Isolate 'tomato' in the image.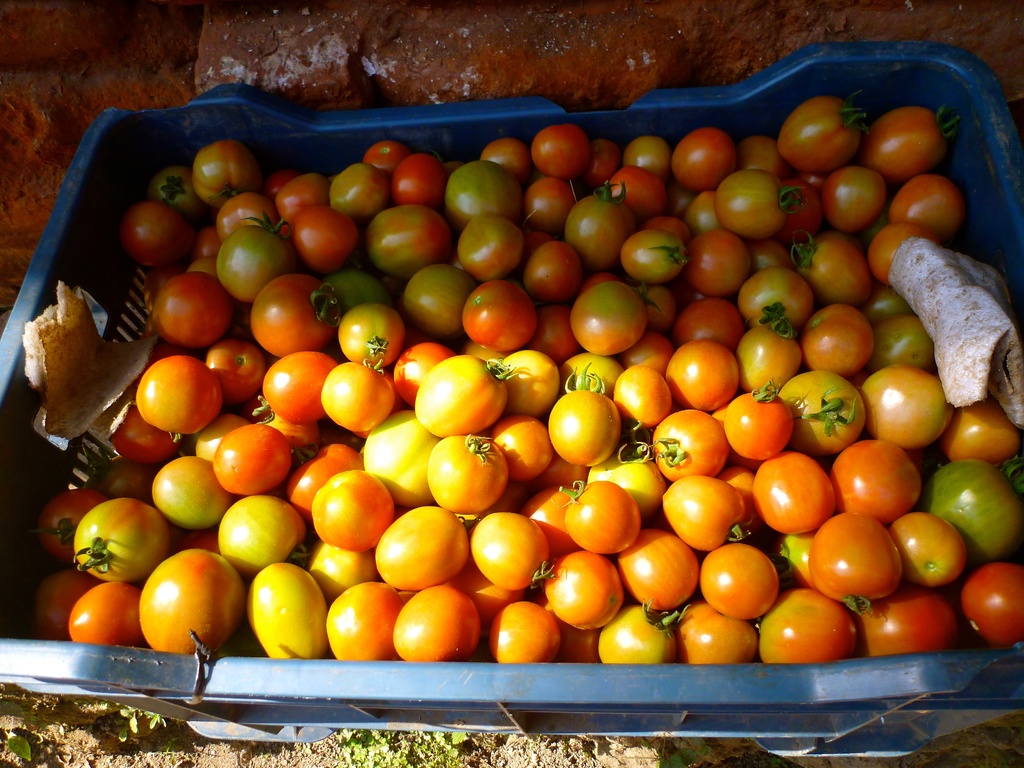
Isolated region: BBox(312, 468, 392, 547).
